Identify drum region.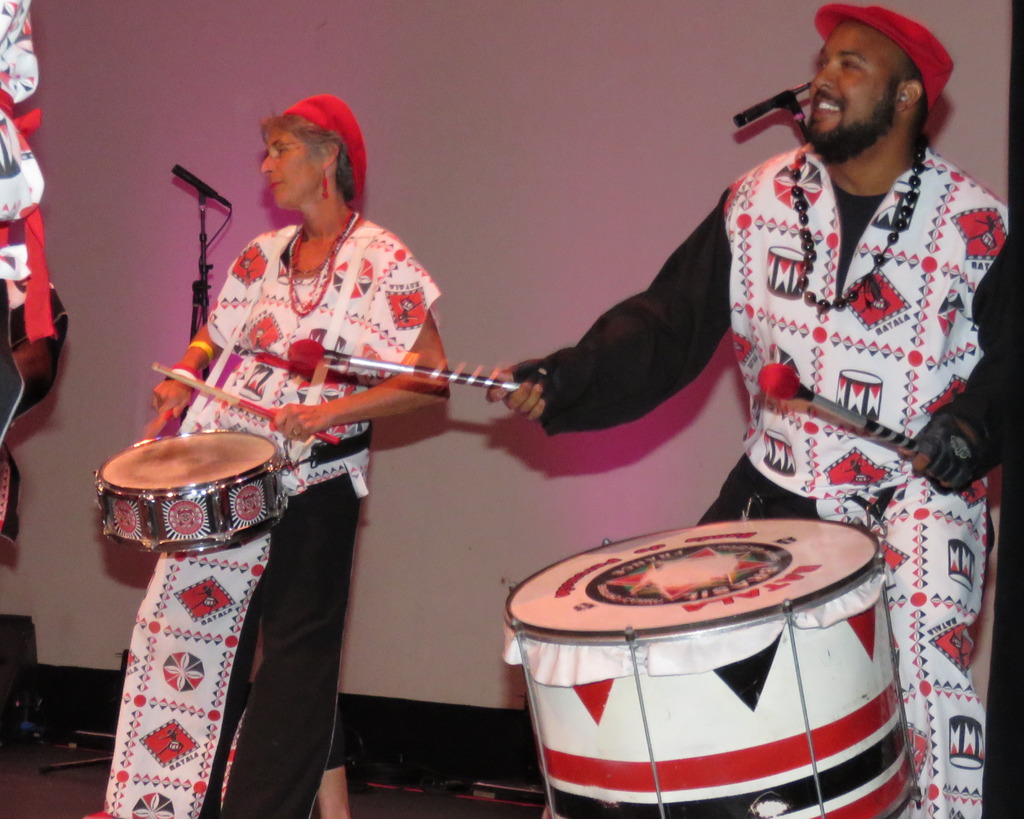
Region: 513/511/915/818.
